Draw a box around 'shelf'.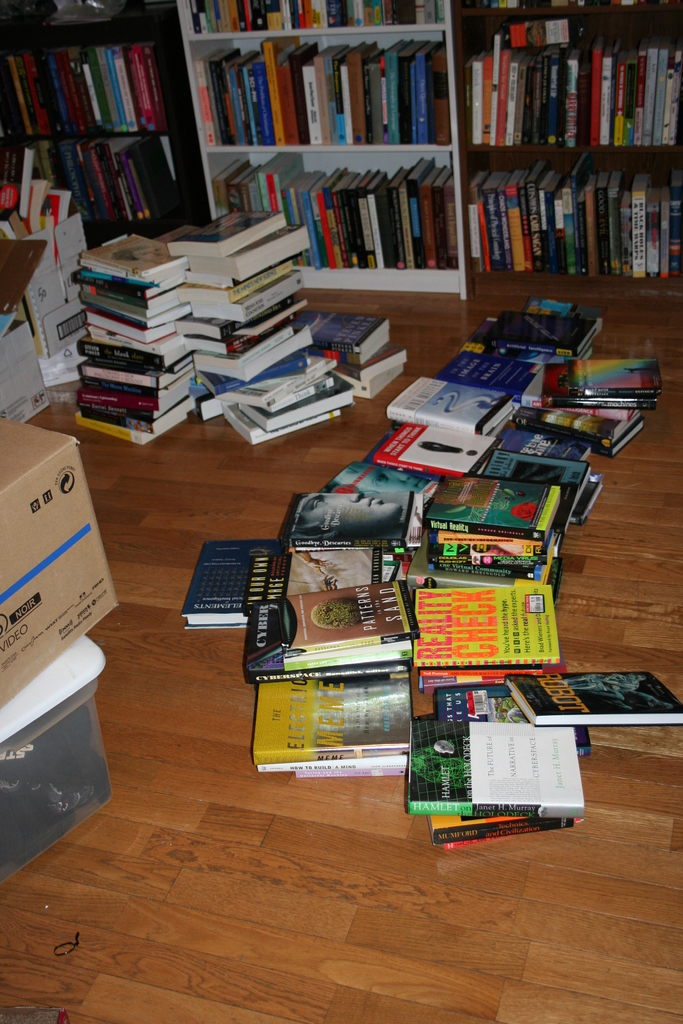
box=[461, 0, 664, 15].
